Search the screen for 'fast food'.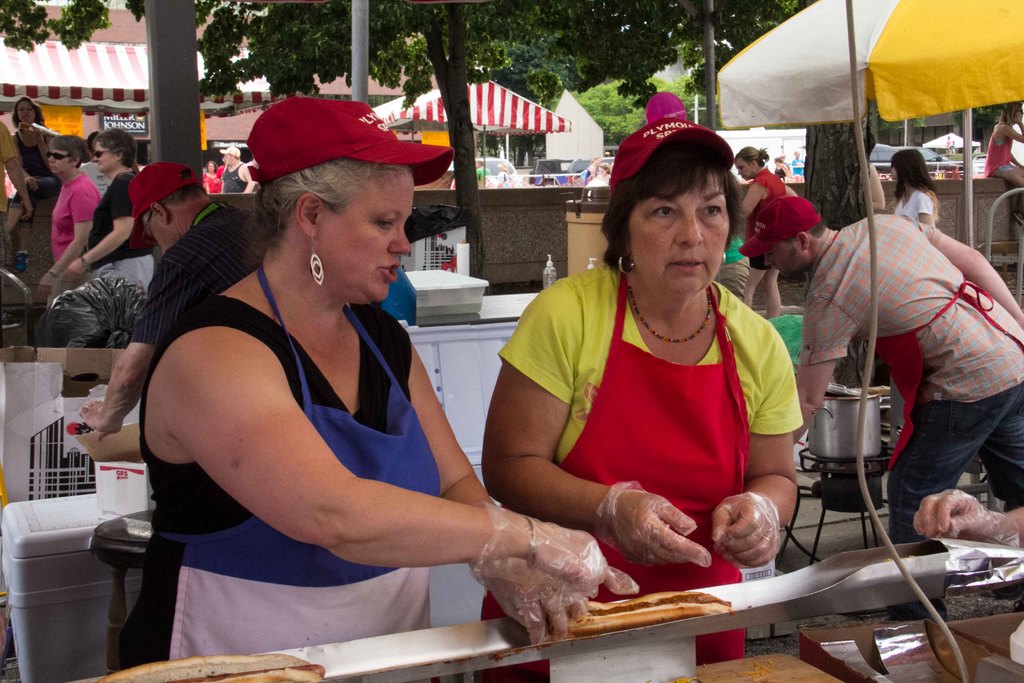
Found at left=89, top=657, right=317, bottom=682.
